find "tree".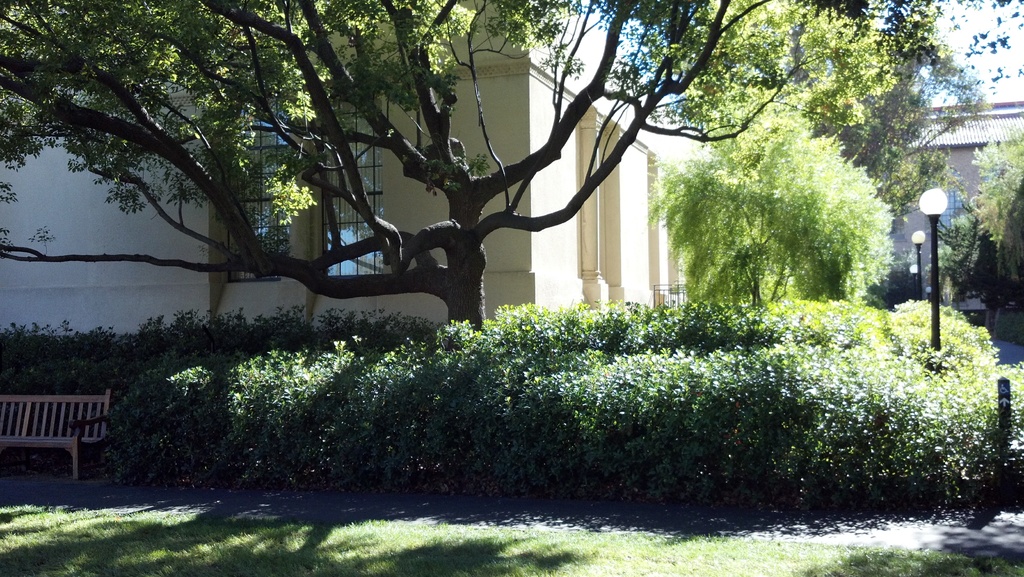
0:0:827:330.
